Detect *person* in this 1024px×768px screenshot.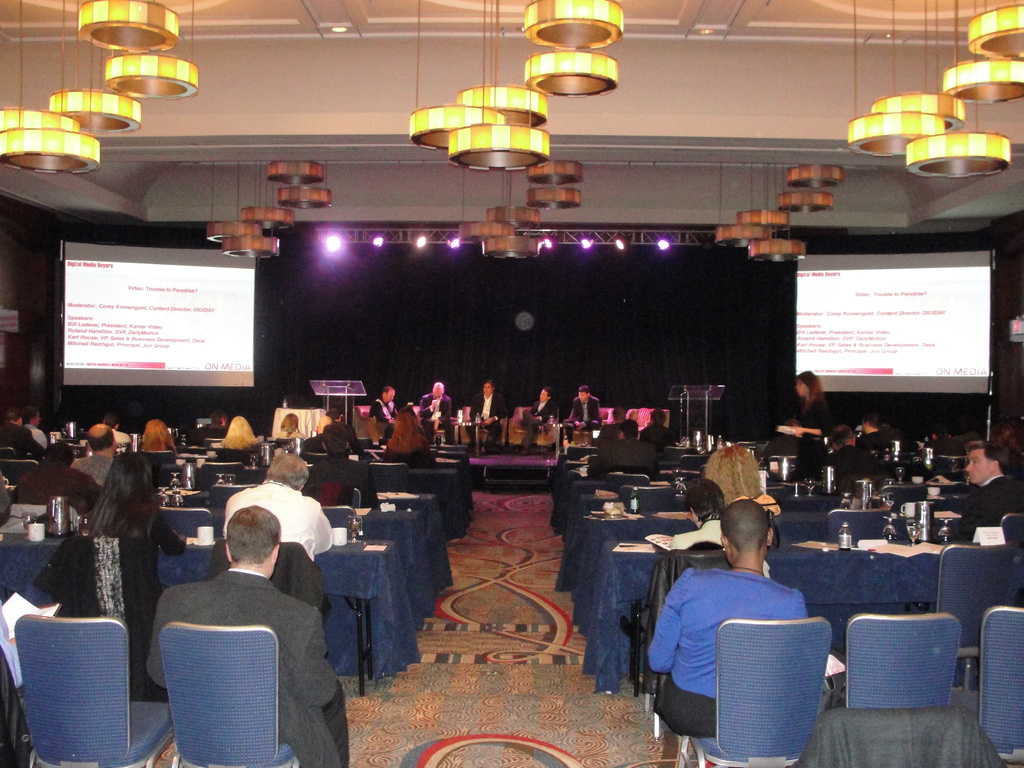
Detection: (367,384,398,428).
